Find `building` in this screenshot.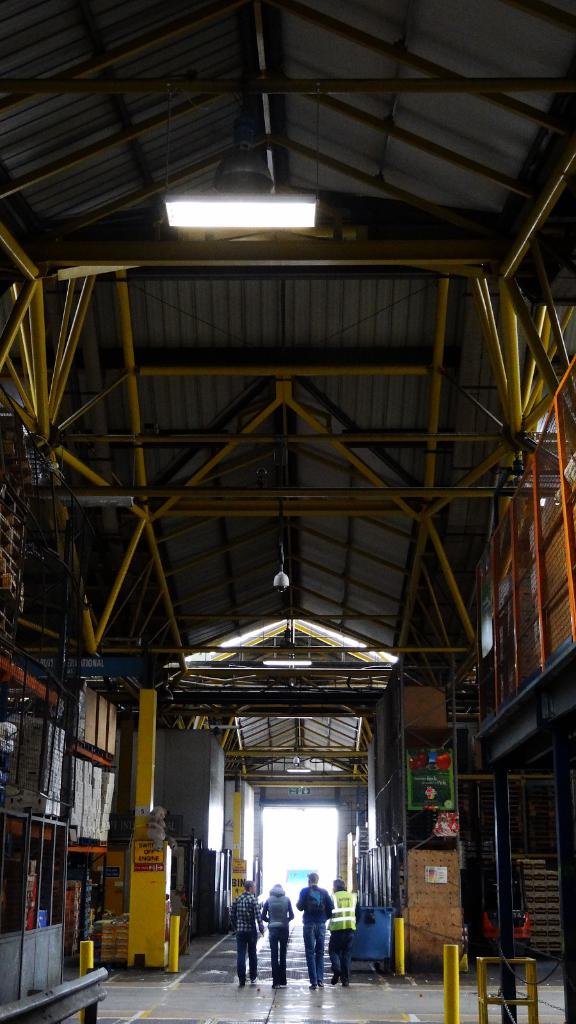
The bounding box for `building` is crop(0, 0, 575, 1023).
